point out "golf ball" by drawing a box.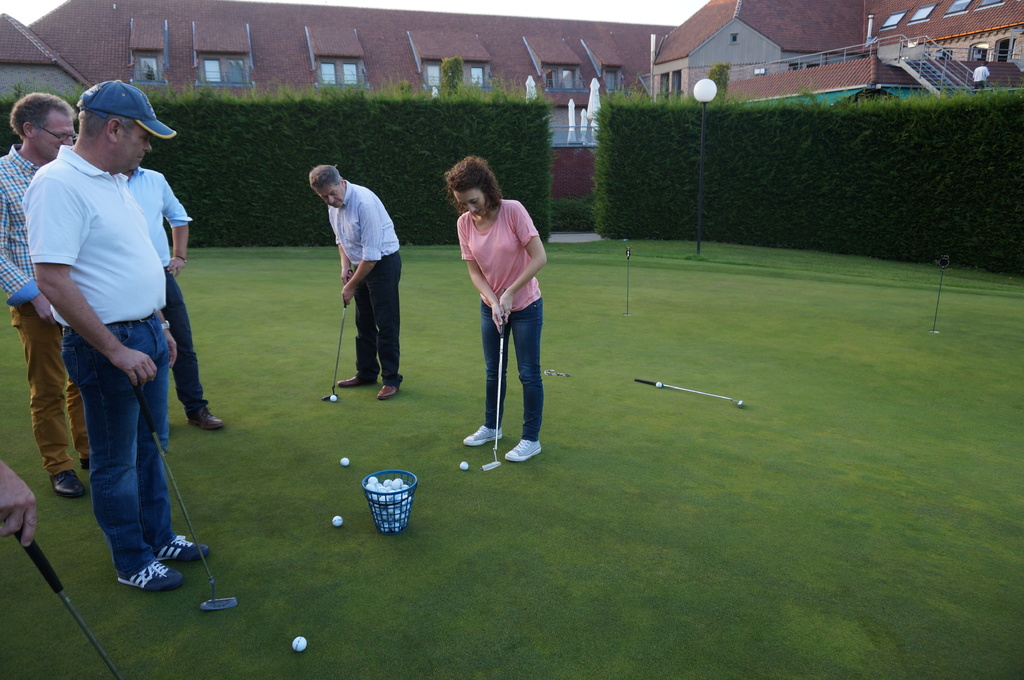
x1=332 y1=395 x2=336 y2=400.
